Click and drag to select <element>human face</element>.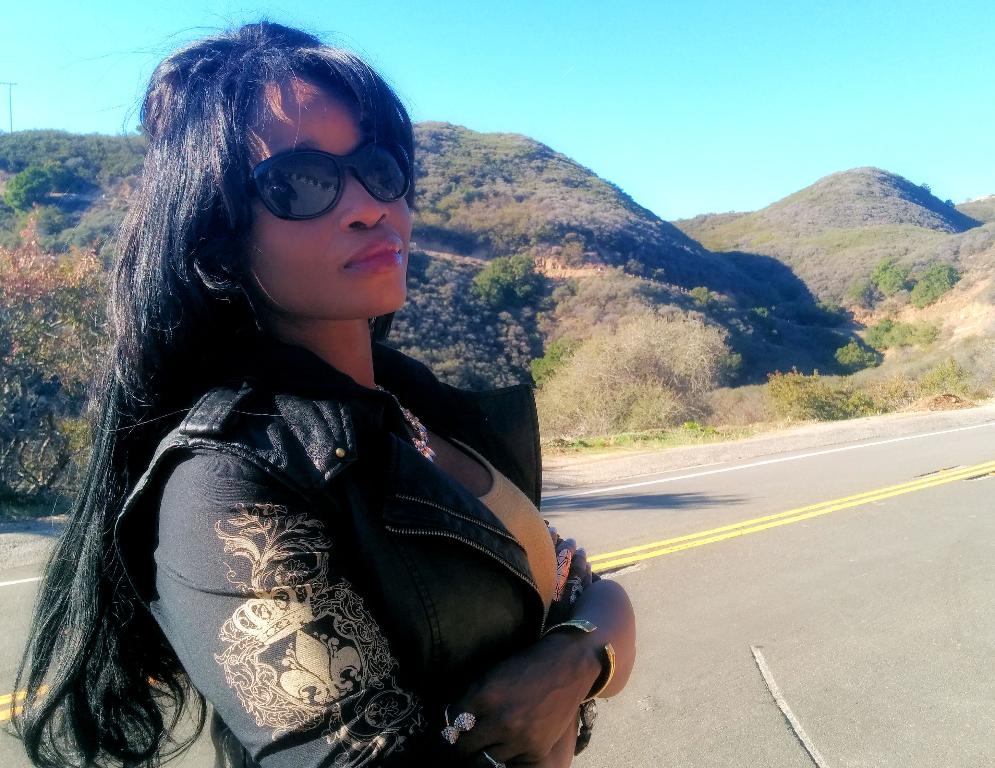
Selection: 229, 69, 410, 319.
